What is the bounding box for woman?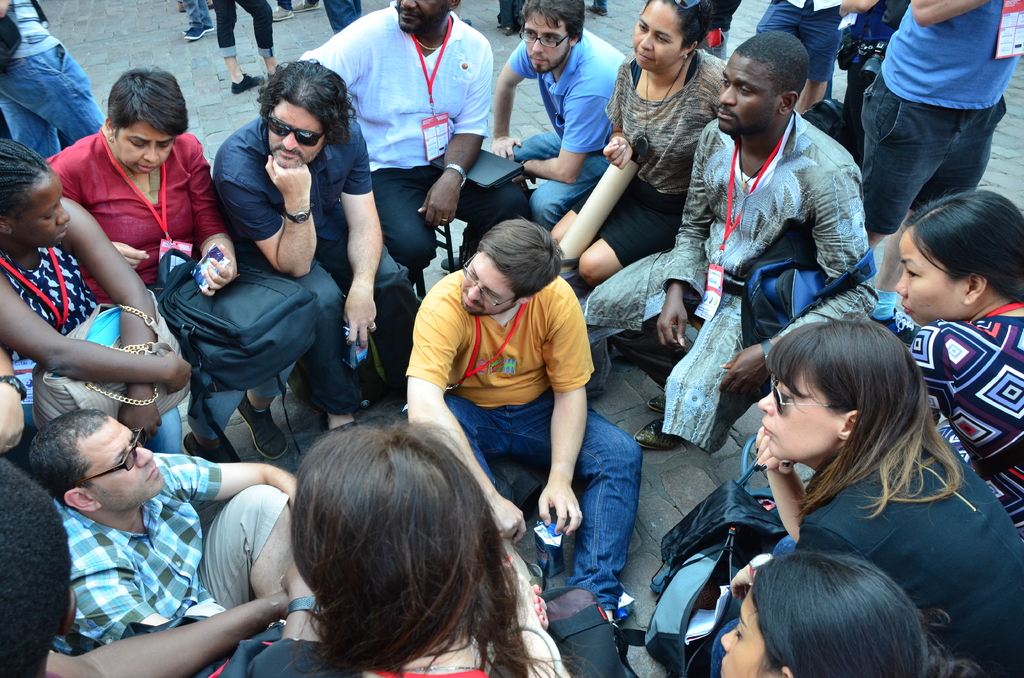
x1=721, y1=547, x2=929, y2=677.
